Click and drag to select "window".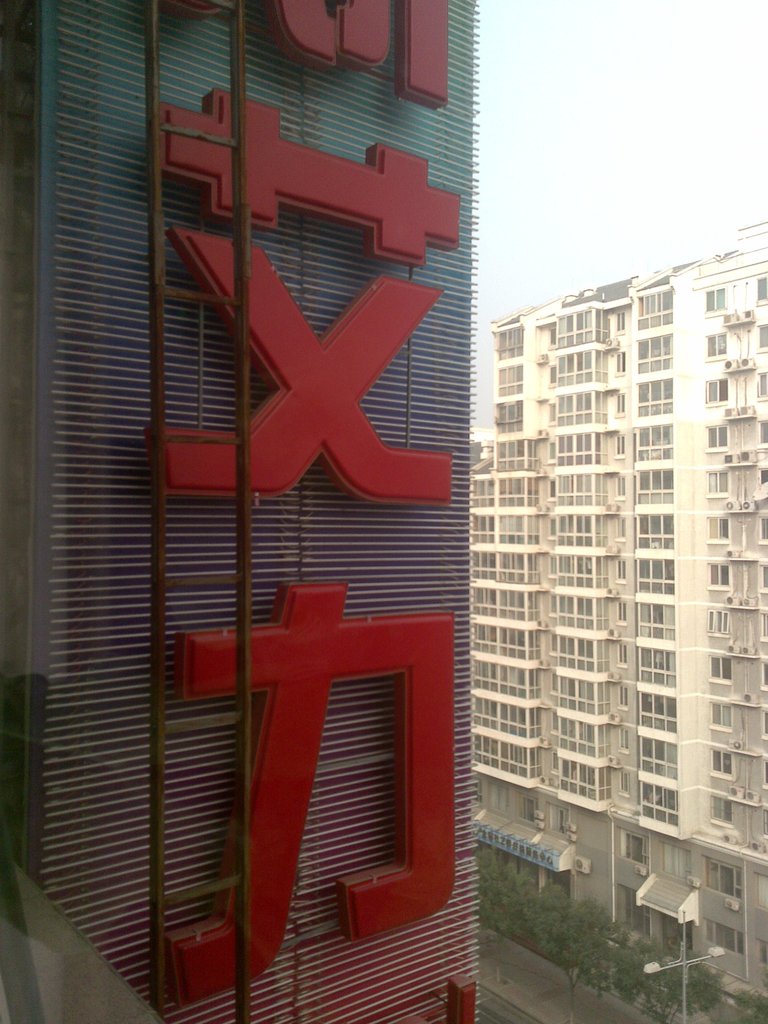
Selection: <bbox>703, 420, 727, 454</bbox>.
